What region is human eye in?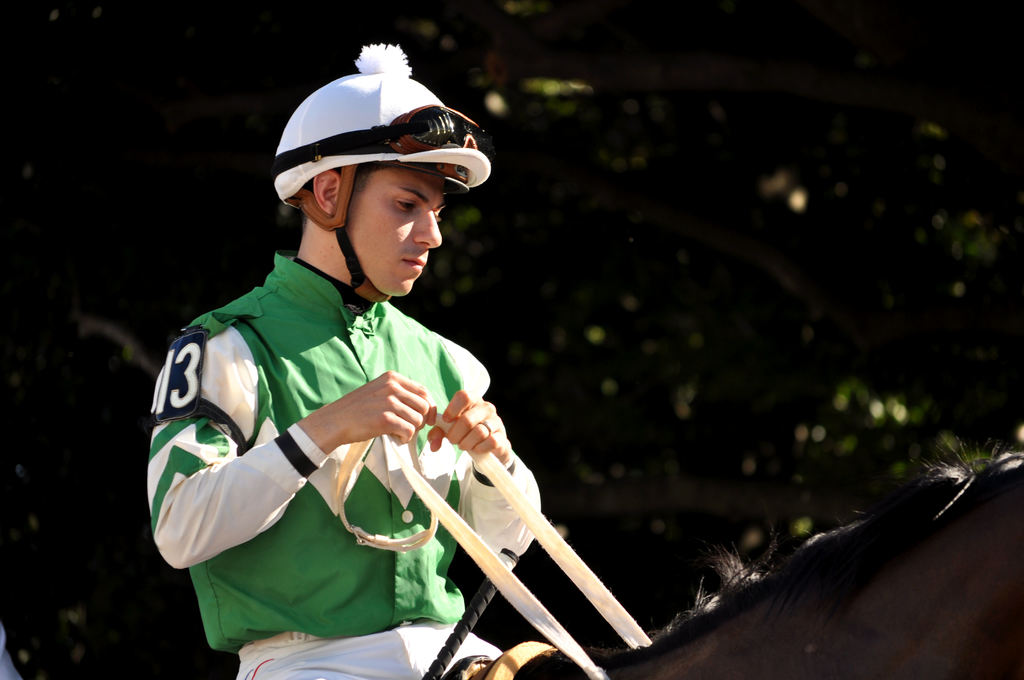
crop(391, 193, 416, 213).
